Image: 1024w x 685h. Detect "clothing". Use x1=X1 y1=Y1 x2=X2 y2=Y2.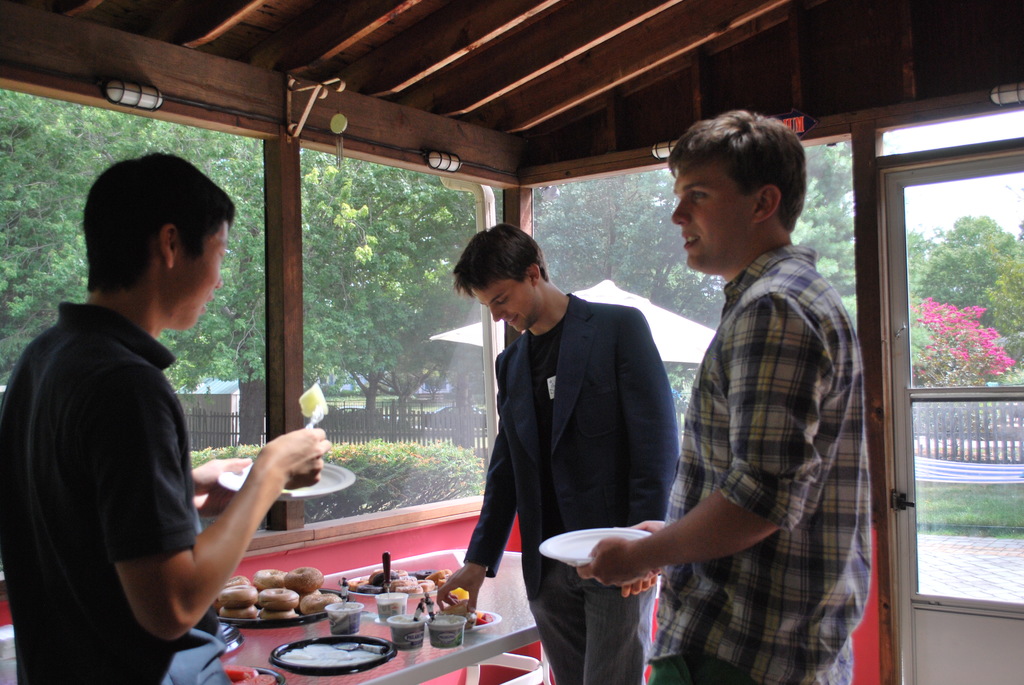
x1=0 y1=298 x2=204 y2=684.
